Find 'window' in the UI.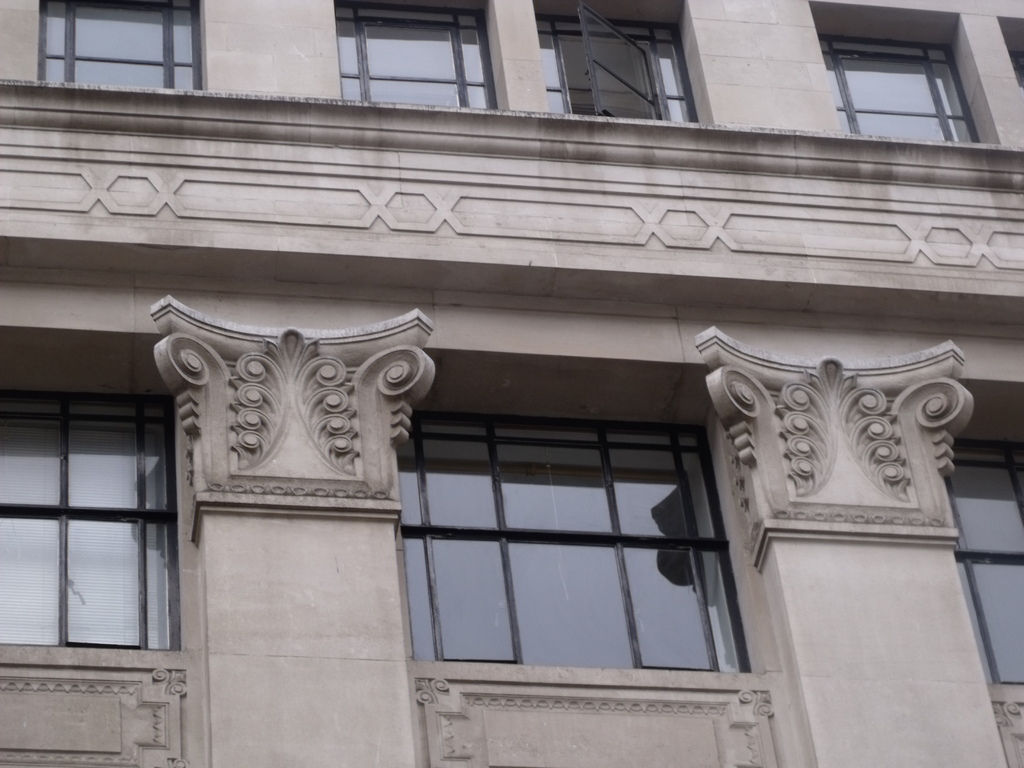
UI element at (left=410, top=406, right=755, bottom=675).
